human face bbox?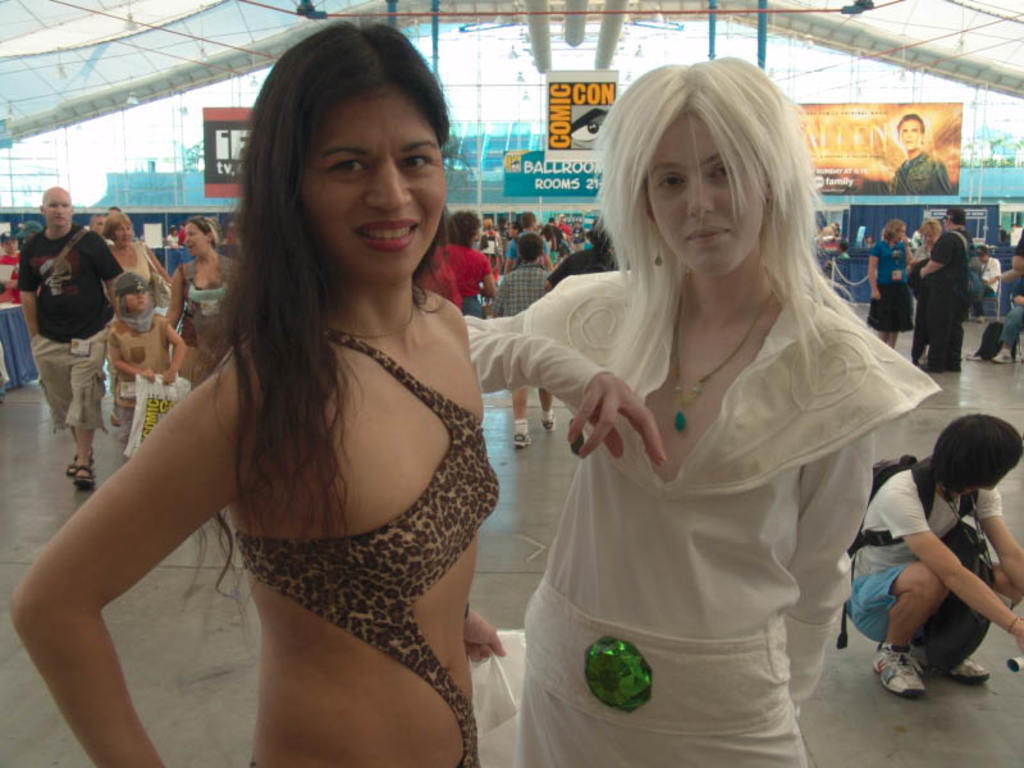
(left=125, top=284, right=148, bottom=310)
